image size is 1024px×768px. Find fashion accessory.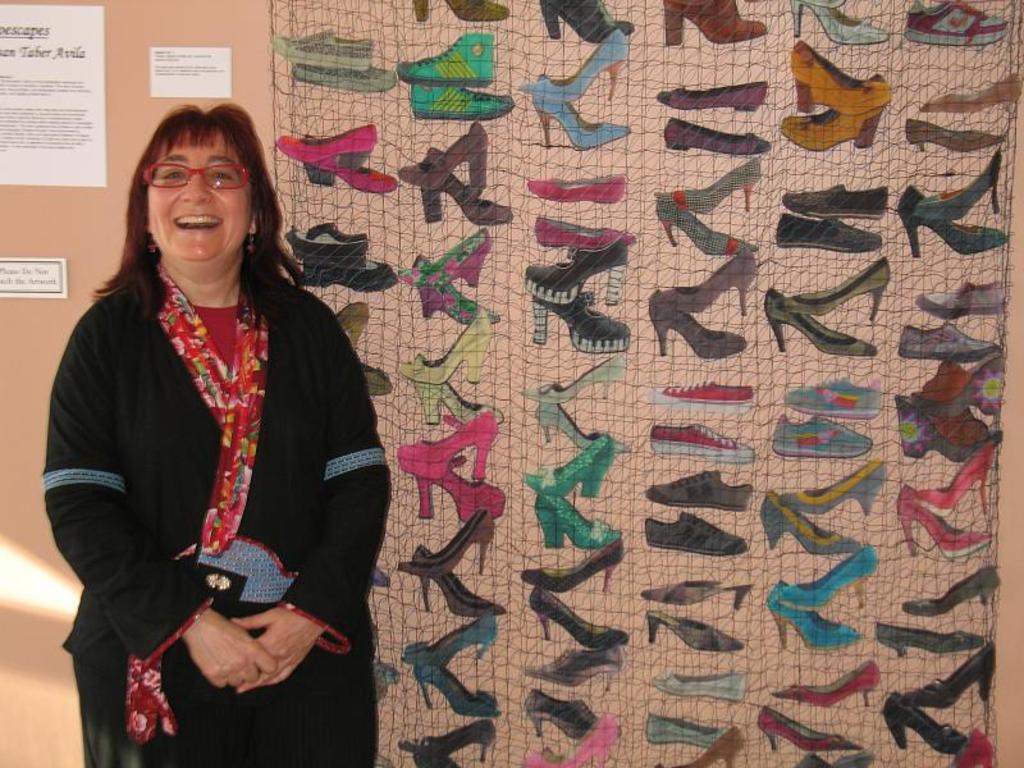
x1=776, y1=183, x2=890, y2=223.
